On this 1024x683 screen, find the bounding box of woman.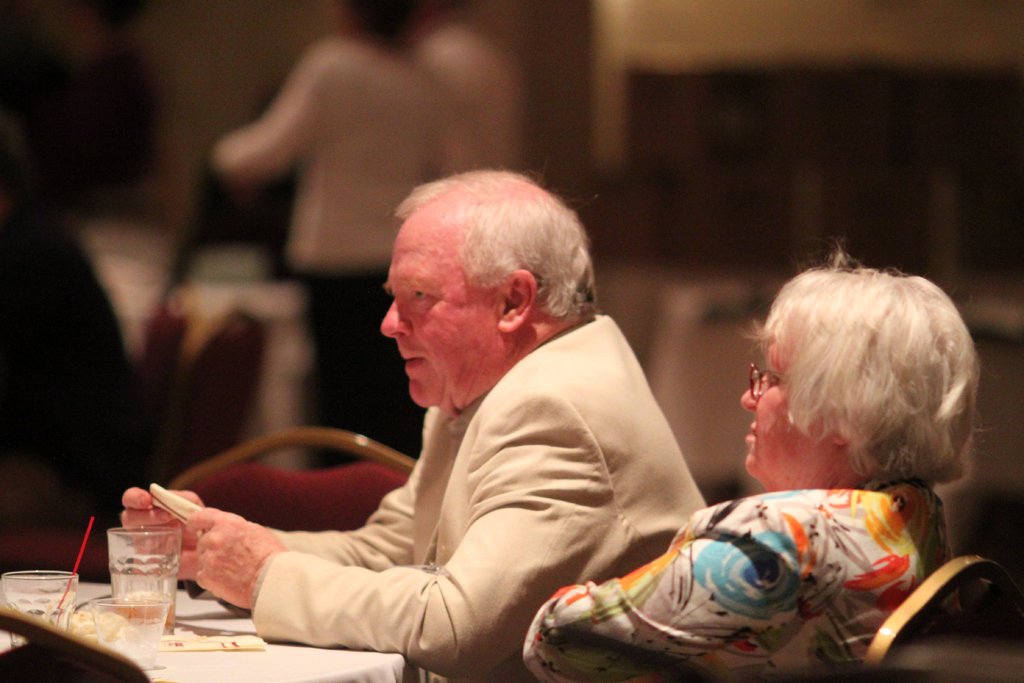
Bounding box: 639,236,1012,663.
